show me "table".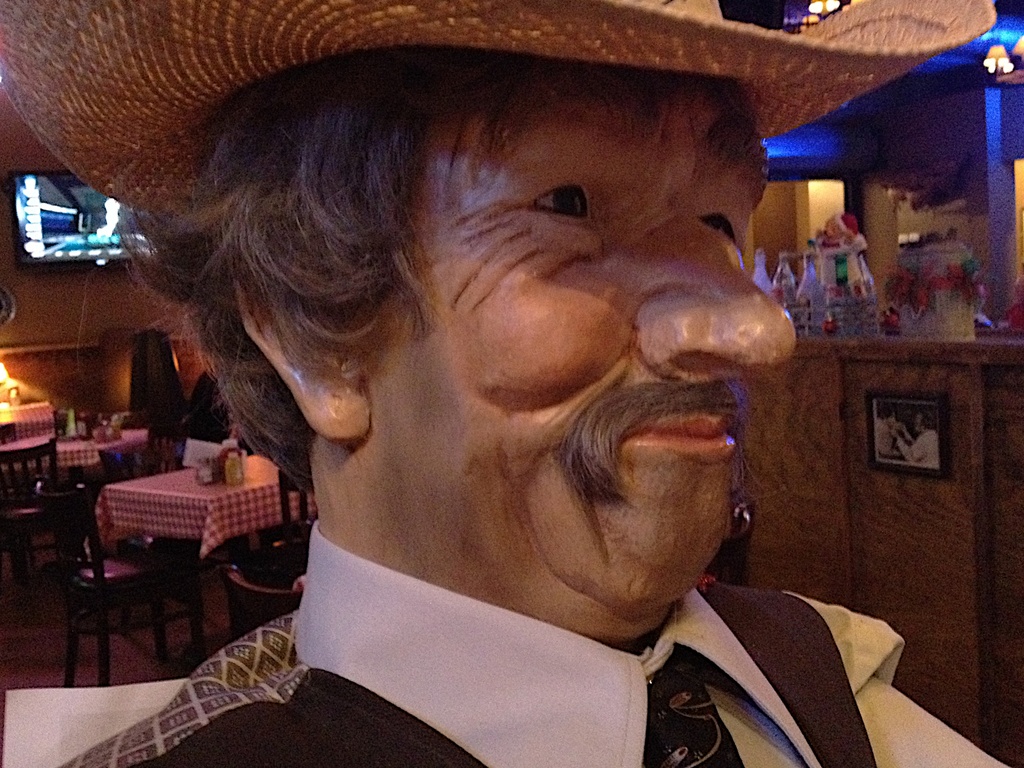
"table" is here: (x1=0, y1=400, x2=50, y2=471).
